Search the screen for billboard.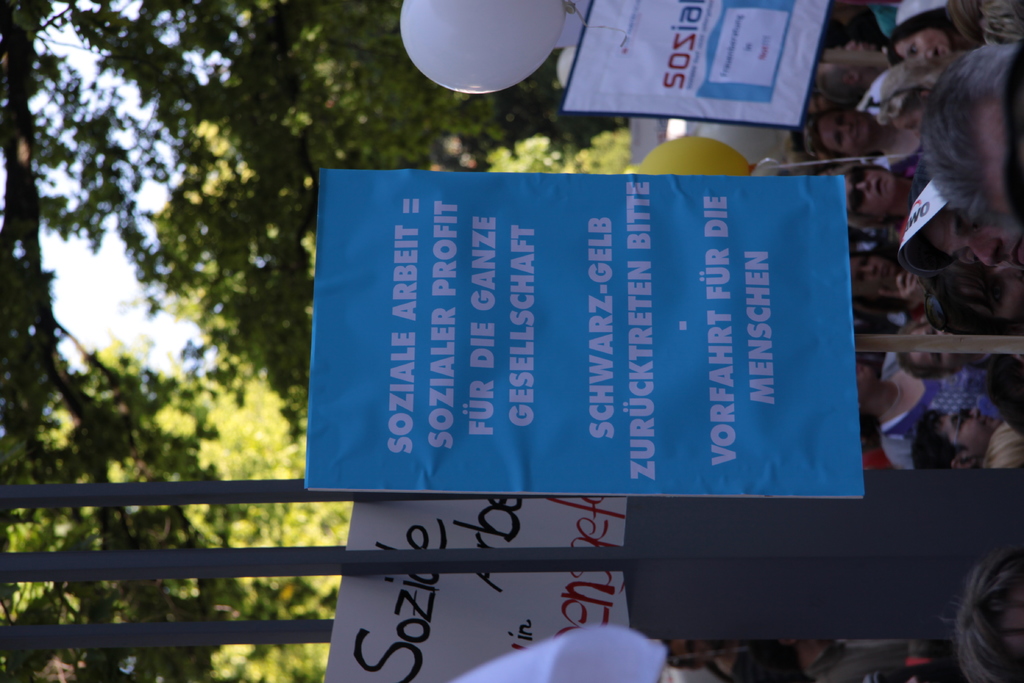
Found at box=[298, 172, 860, 500].
